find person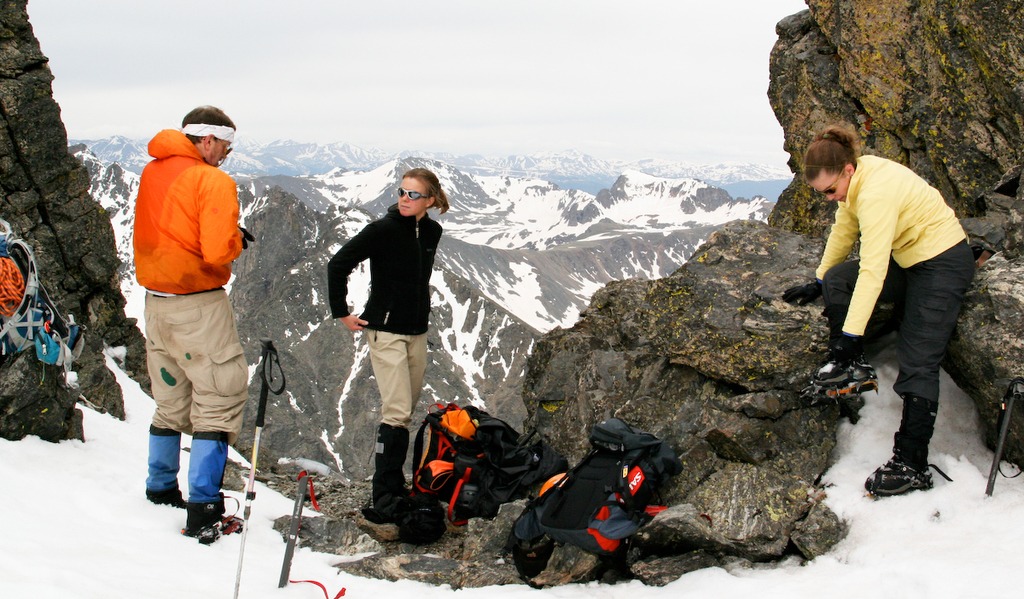
l=0, t=224, r=53, b=333
